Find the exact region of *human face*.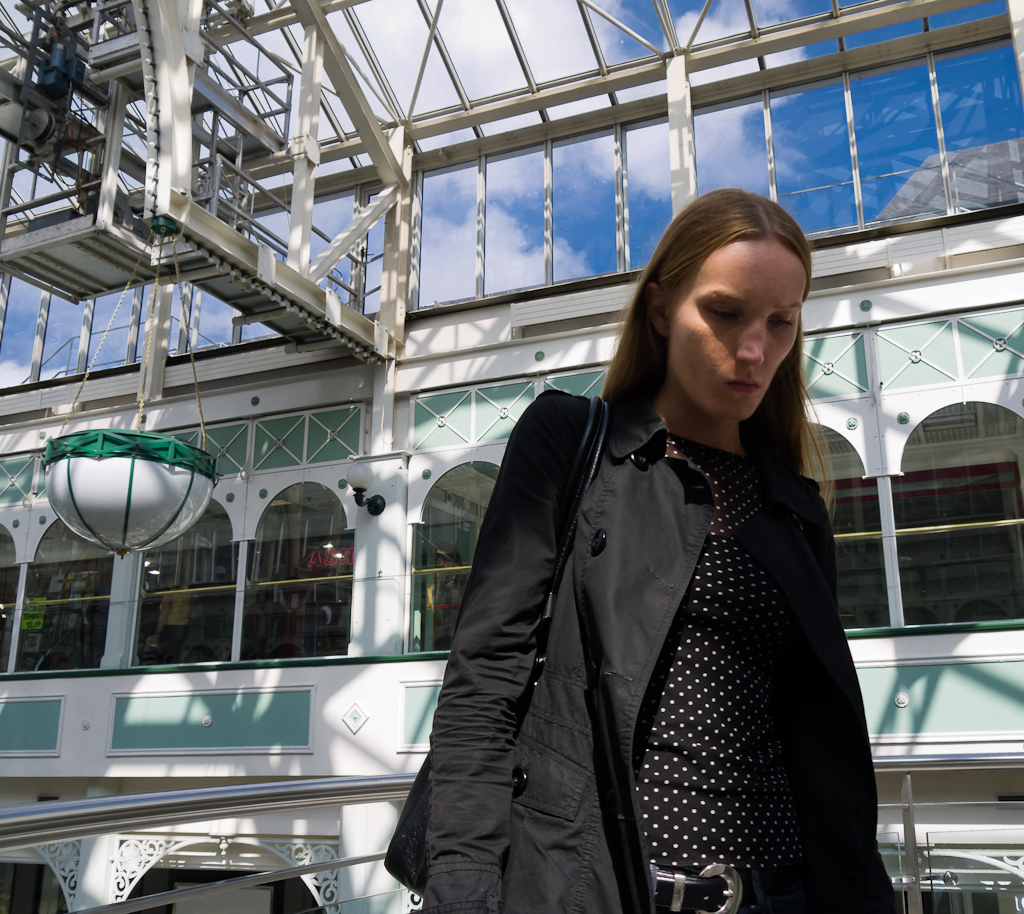
Exact region: box(669, 242, 805, 420).
